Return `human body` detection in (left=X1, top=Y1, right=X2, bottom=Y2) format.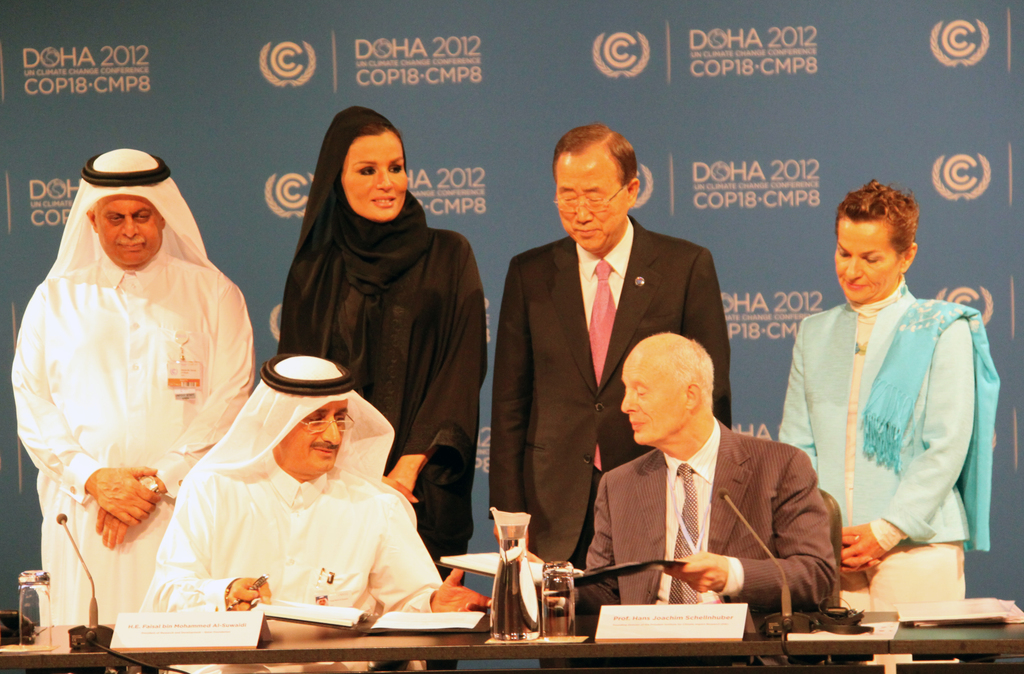
(left=491, top=120, right=733, bottom=673).
